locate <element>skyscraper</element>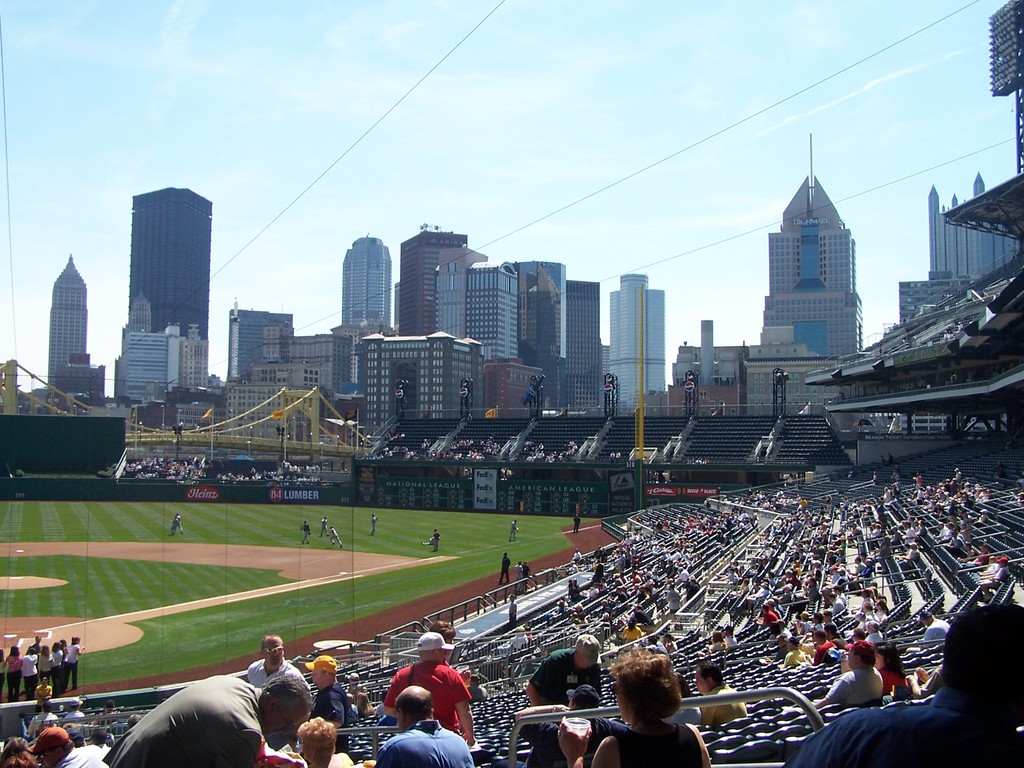
left=392, top=220, right=488, bottom=335
